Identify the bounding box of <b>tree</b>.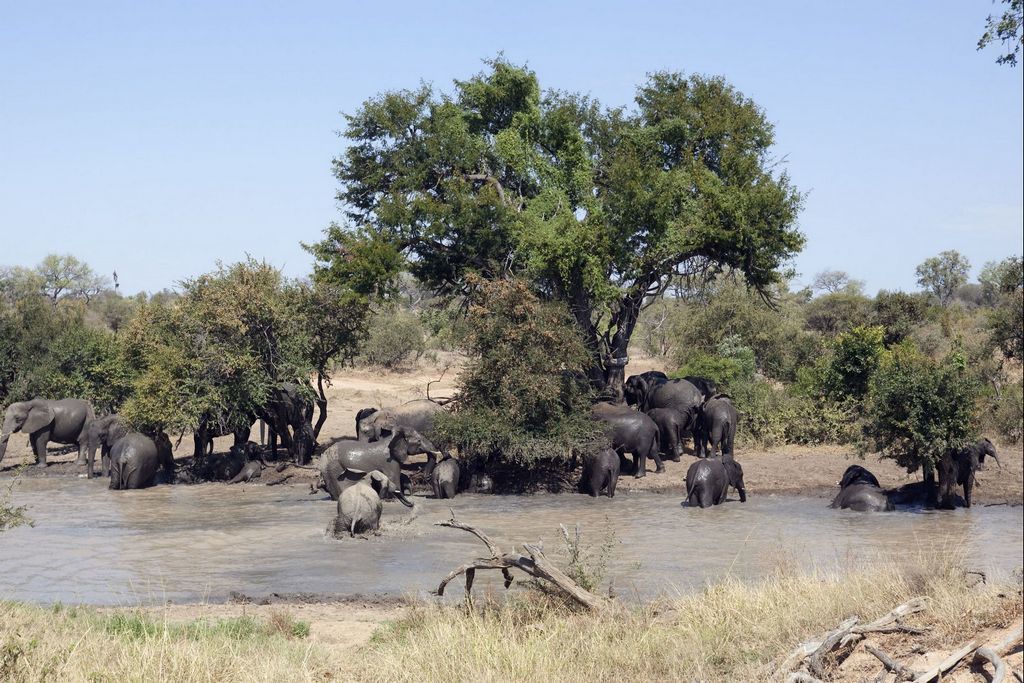
[left=849, top=330, right=993, bottom=513].
